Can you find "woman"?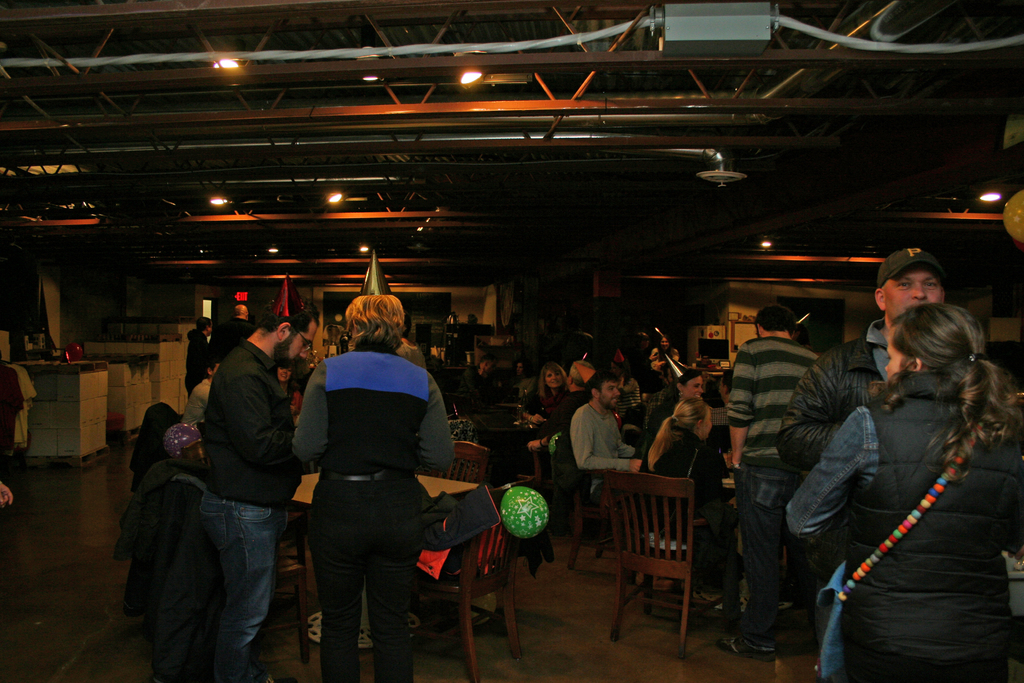
Yes, bounding box: rect(801, 260, 1007, 682).
